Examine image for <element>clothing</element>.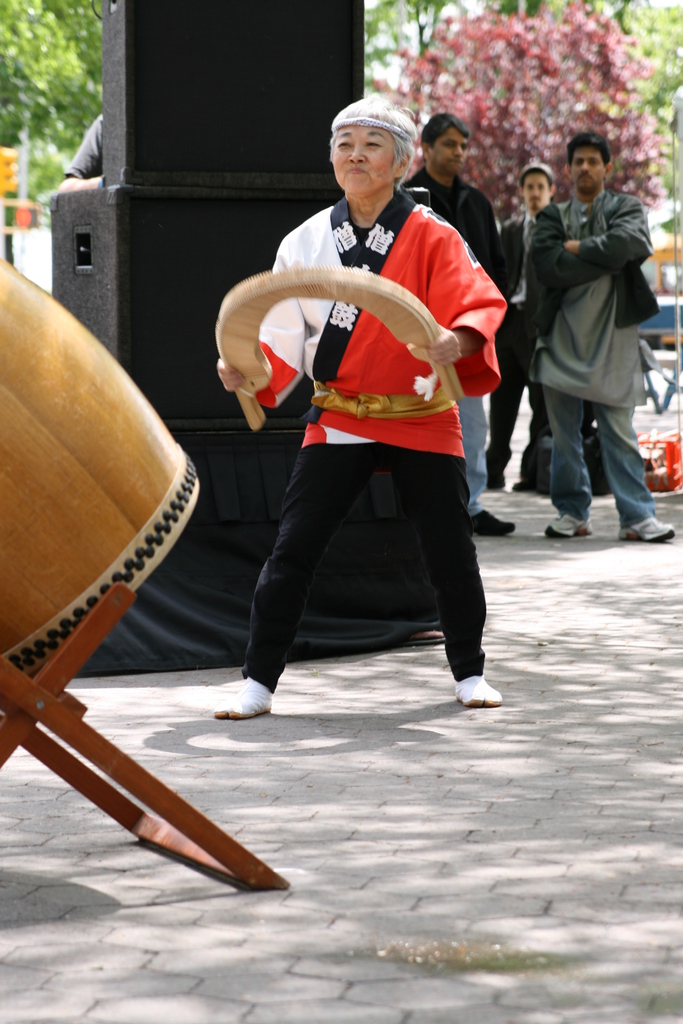
Examination result: (398,165,496,495).
